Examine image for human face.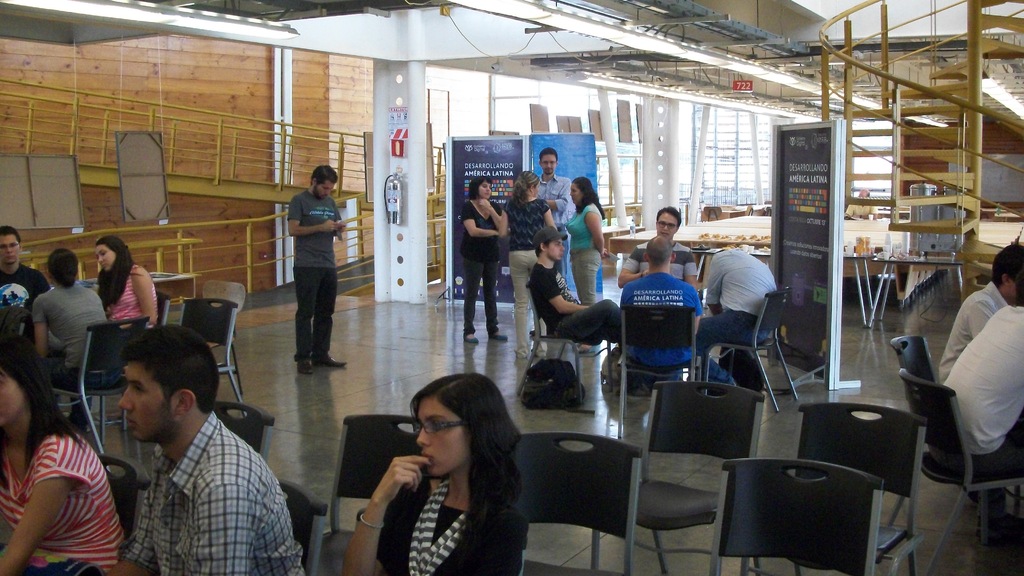
Examination result: BBox(476, 179, 497, 204).
